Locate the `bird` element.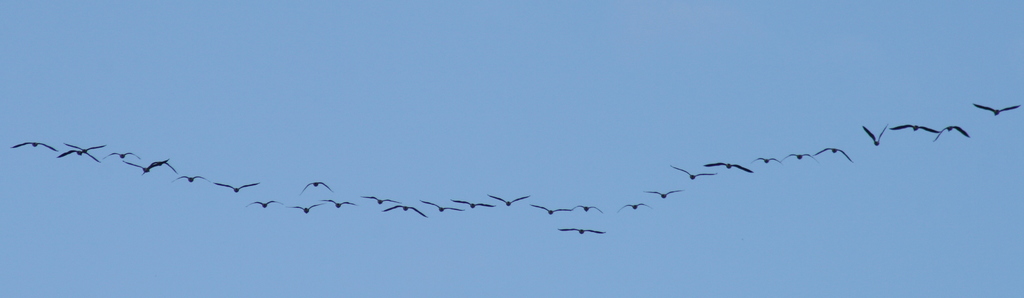
Element bbox: (705, 163, 755, 174).
